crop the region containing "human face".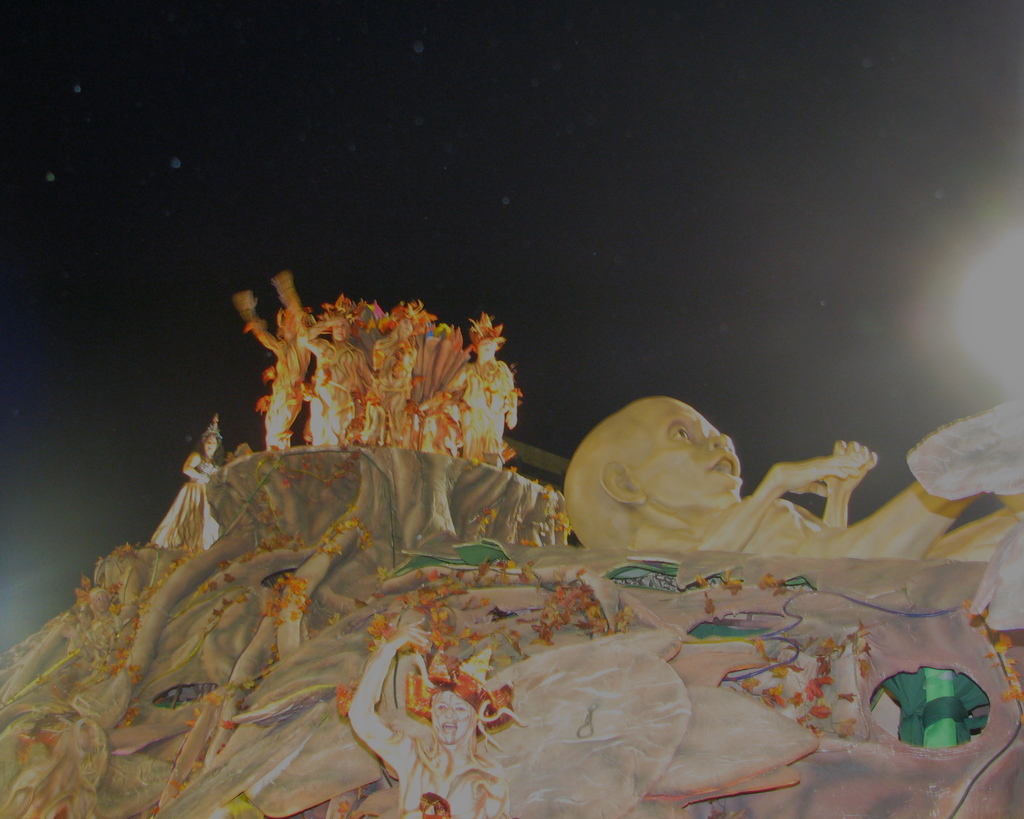
Crop region: {"left": 479, "top": 337, "right": 497, "bottom": 360}.
